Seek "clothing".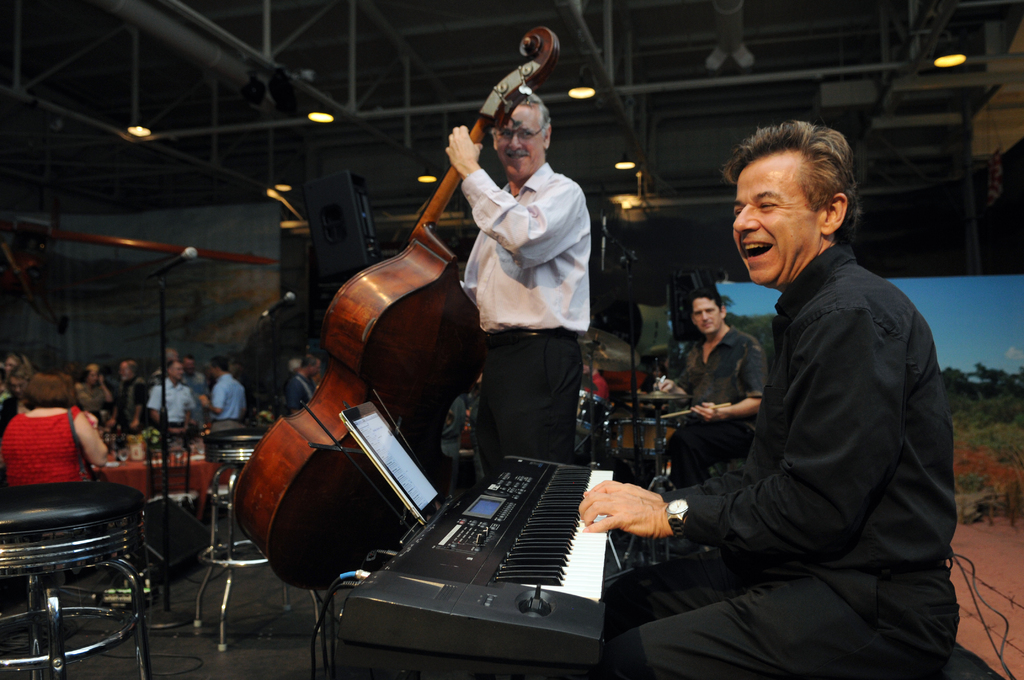
box=[0, 403, 92, 482].
